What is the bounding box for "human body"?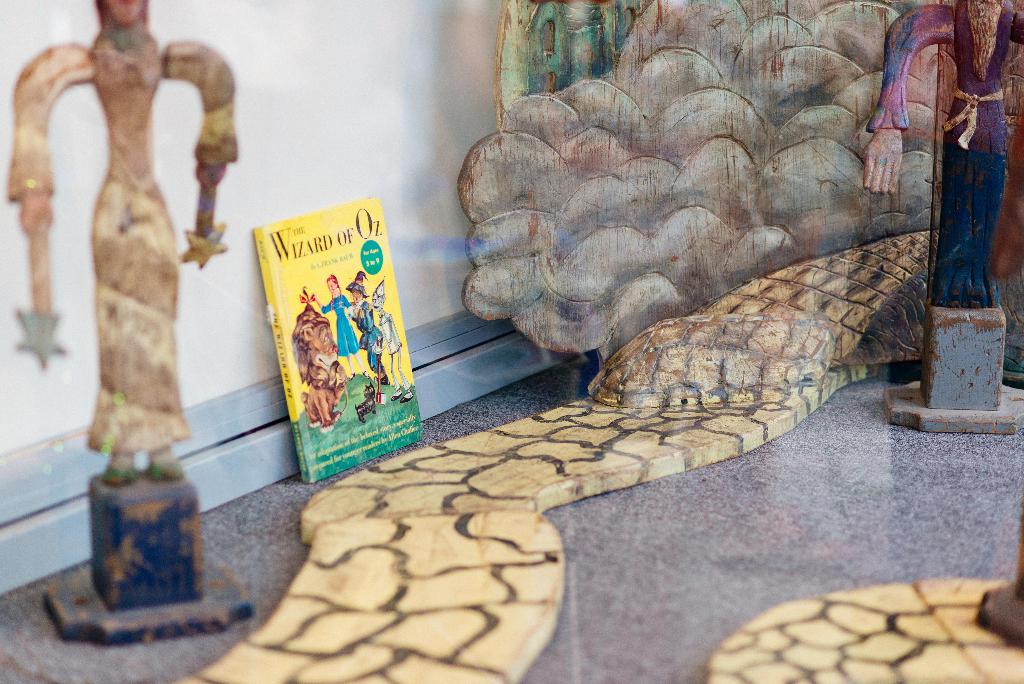
(left=376, top=310, right=414, bottom=403).
